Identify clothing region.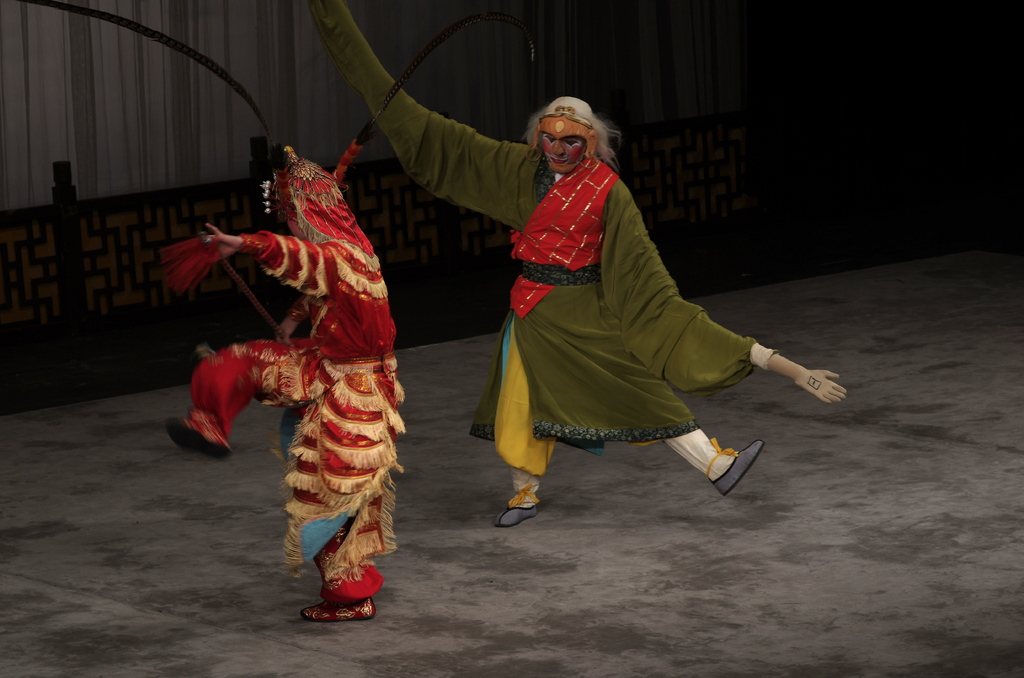
Region: detection(314, 0, 779, 485).
